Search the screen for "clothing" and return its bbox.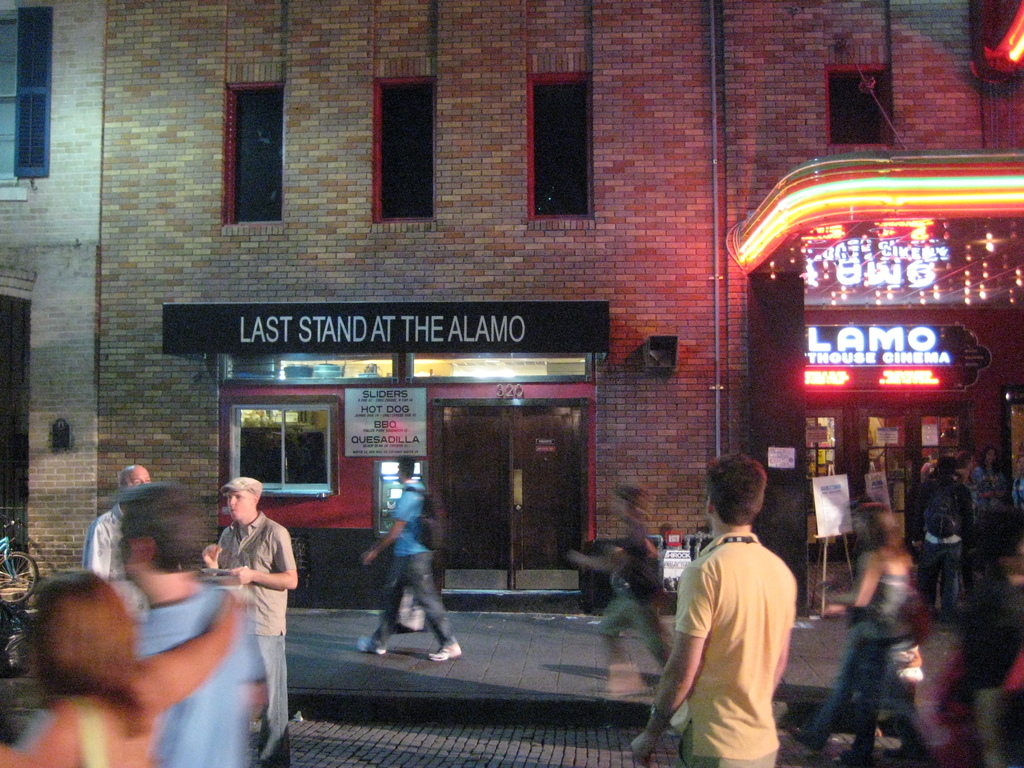
Found: <bbox>83, 500, 141, 607</bbox>.
